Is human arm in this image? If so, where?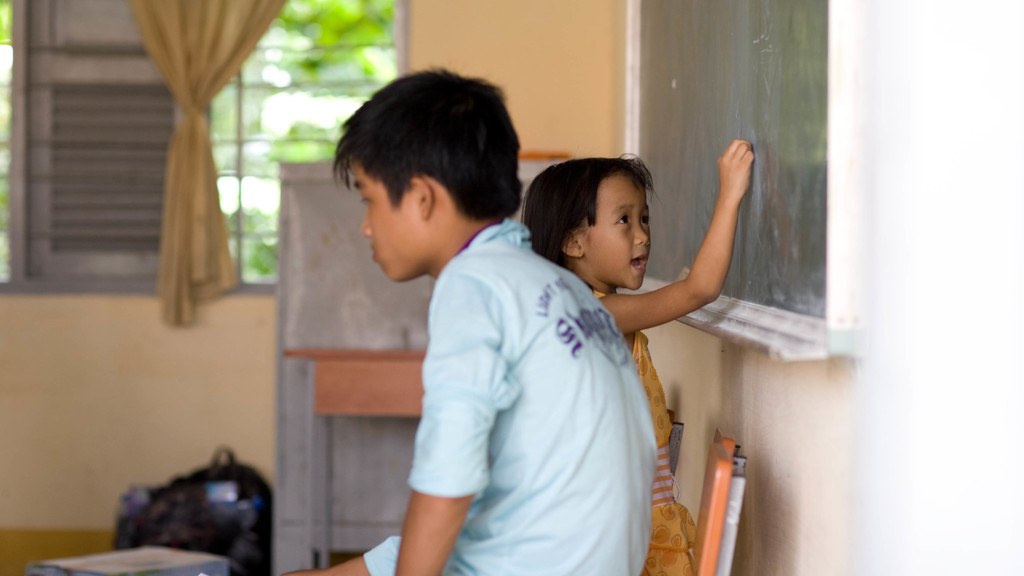
Yes, at [left=634, top=155, right=754, bottom=352].
